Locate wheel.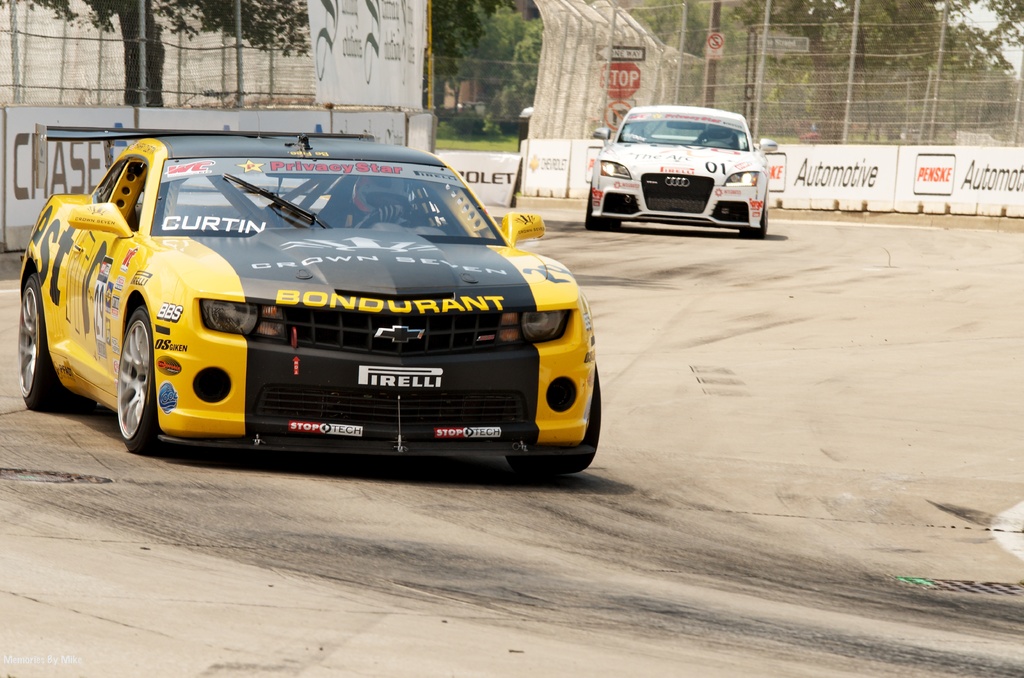
Bounding box: [731, 201, 774, 242].
